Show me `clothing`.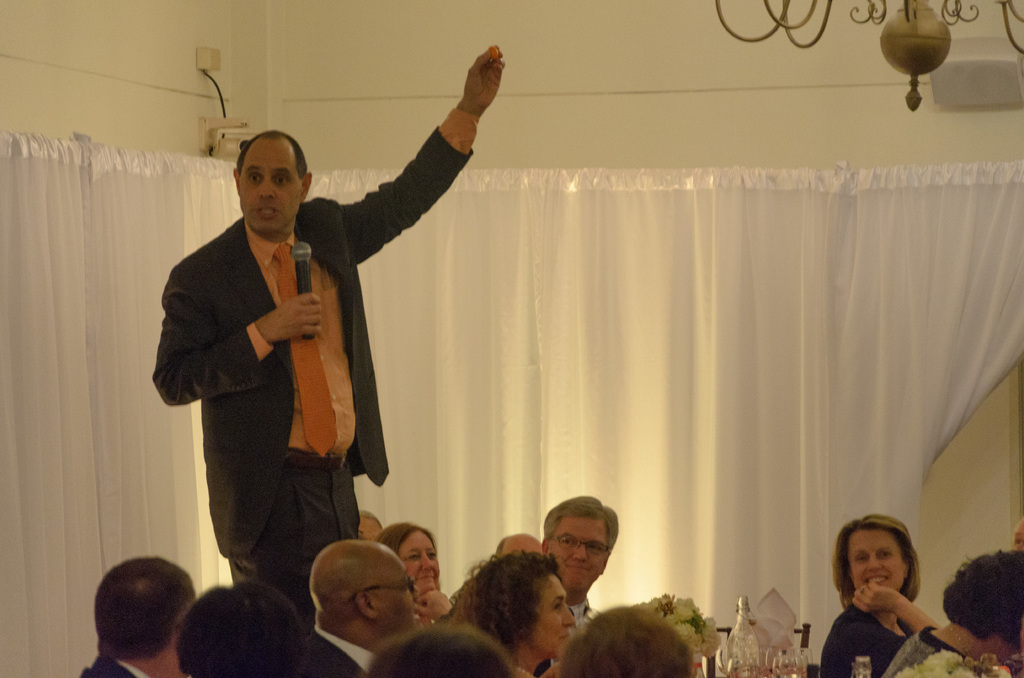
`clothing` is here: bbox(540, 604, 596, 676).
